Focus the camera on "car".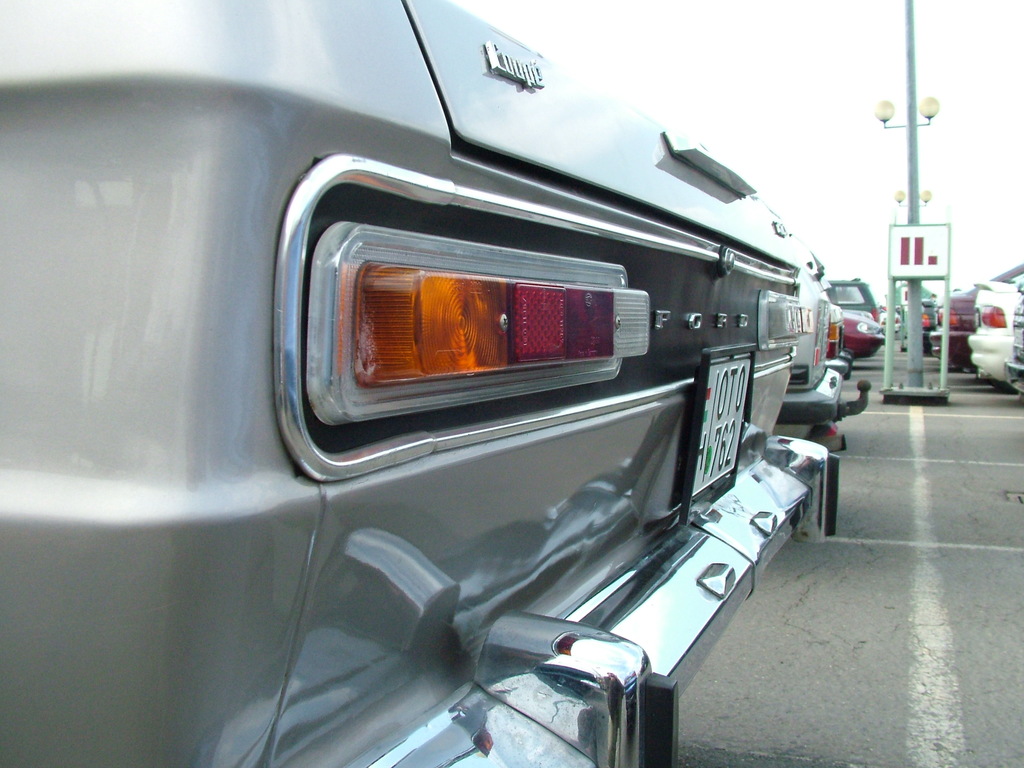
Focus region: select_region(933, 262, 1023, 363).
